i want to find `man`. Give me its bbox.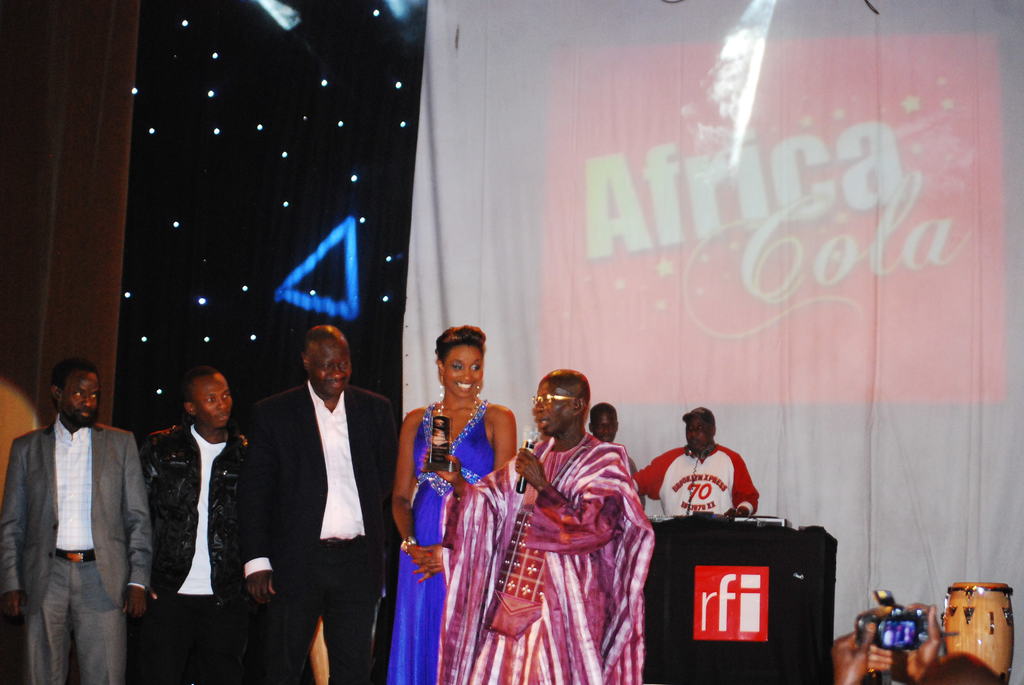
box(588, 402, 619, 441).
